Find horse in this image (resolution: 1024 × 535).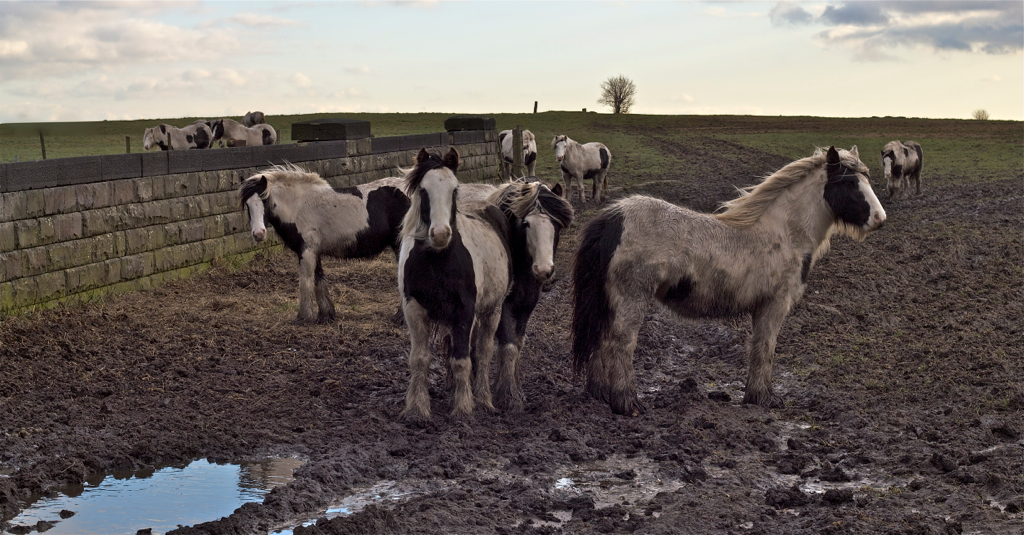
x1=396 y1=145 x2=517 y2=426.
